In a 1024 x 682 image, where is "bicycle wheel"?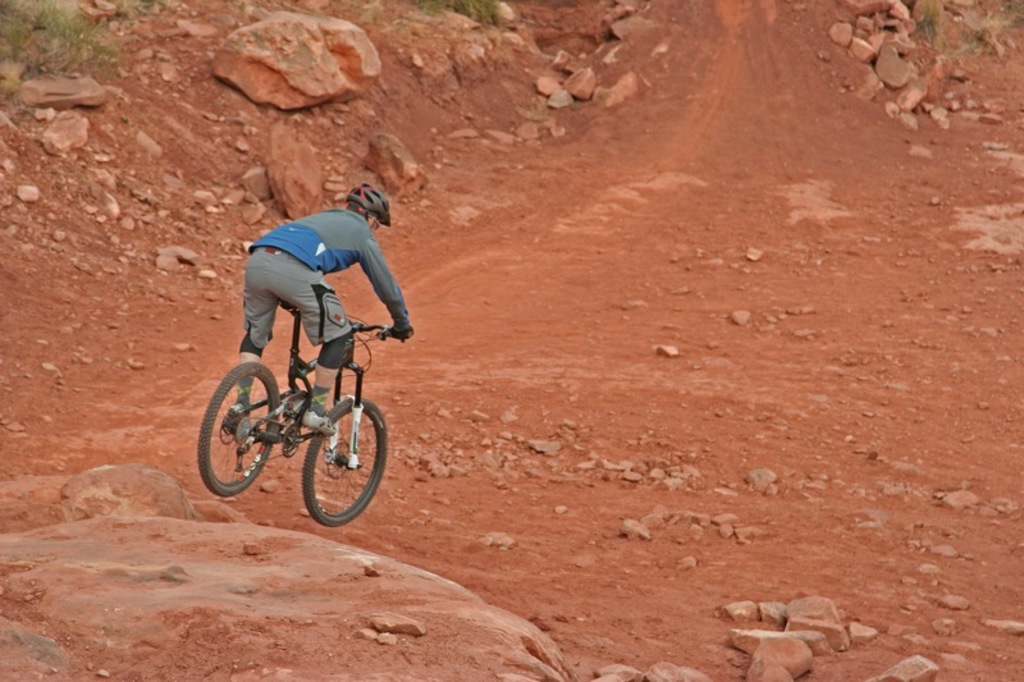
201/361/276/499.
